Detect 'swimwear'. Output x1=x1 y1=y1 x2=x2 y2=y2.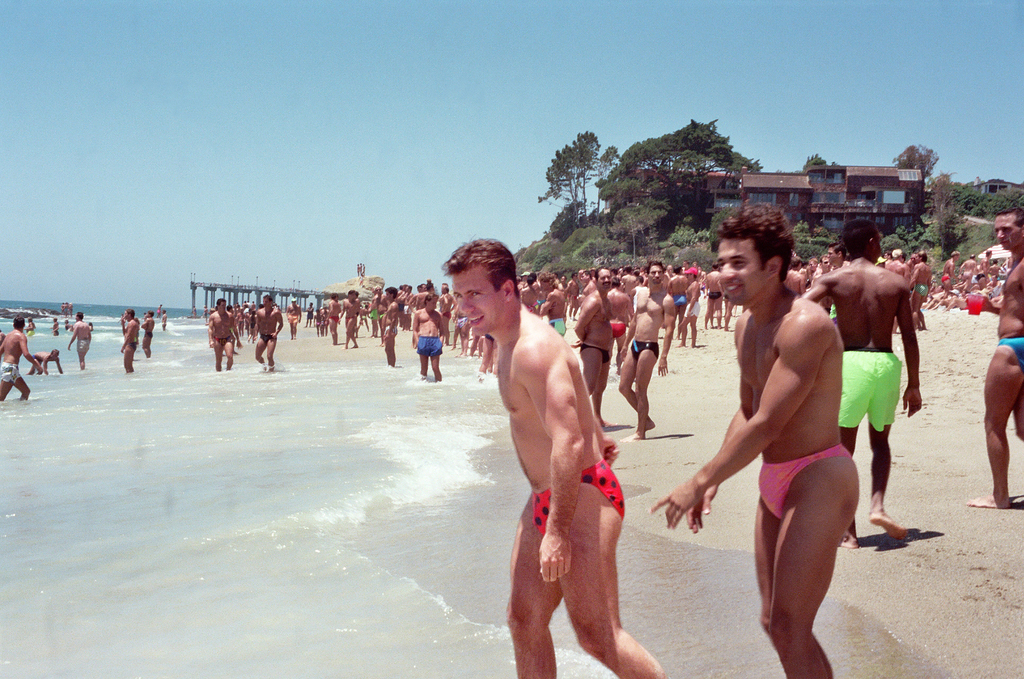
x1=909 y1=284 x2=932 y2=301.
